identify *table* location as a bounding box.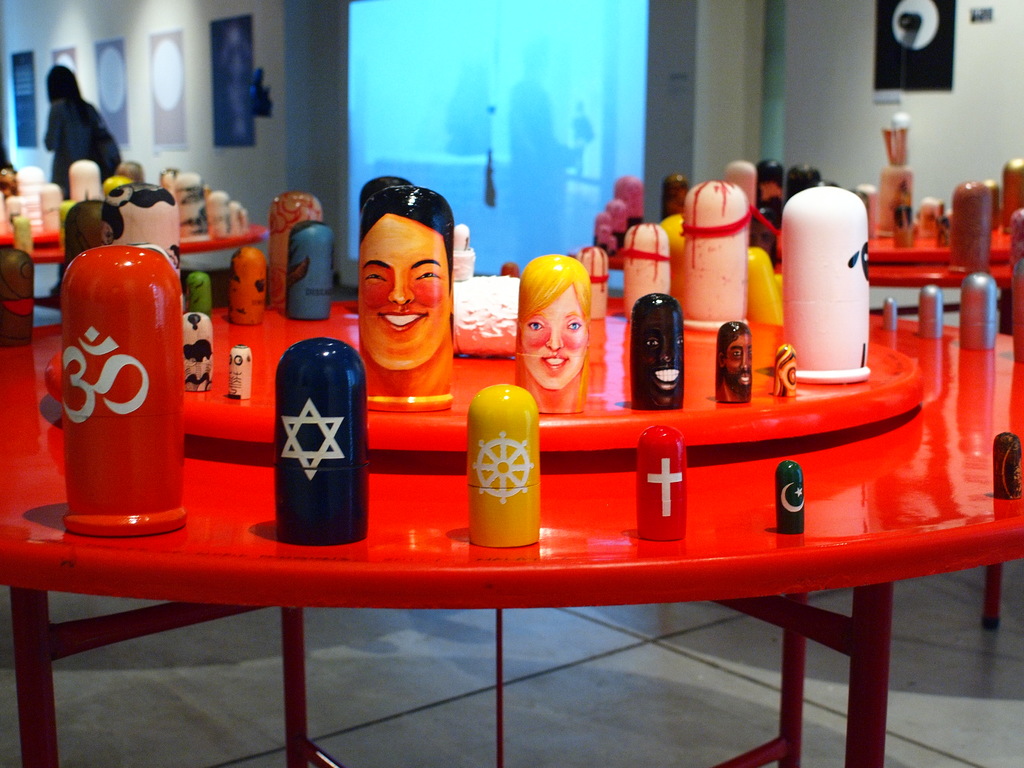
867,219,1013,297.
